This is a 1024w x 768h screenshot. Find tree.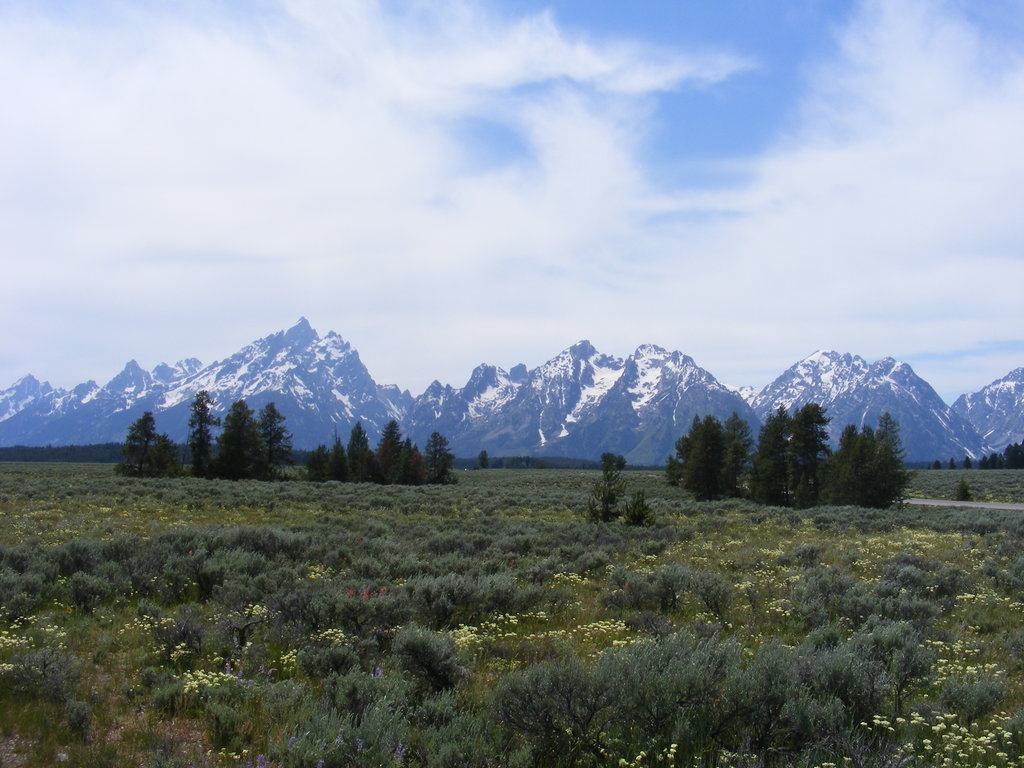
Bounding box: {"x1": 929, "y1": 459, "x2": 938, "y2": 468}.
